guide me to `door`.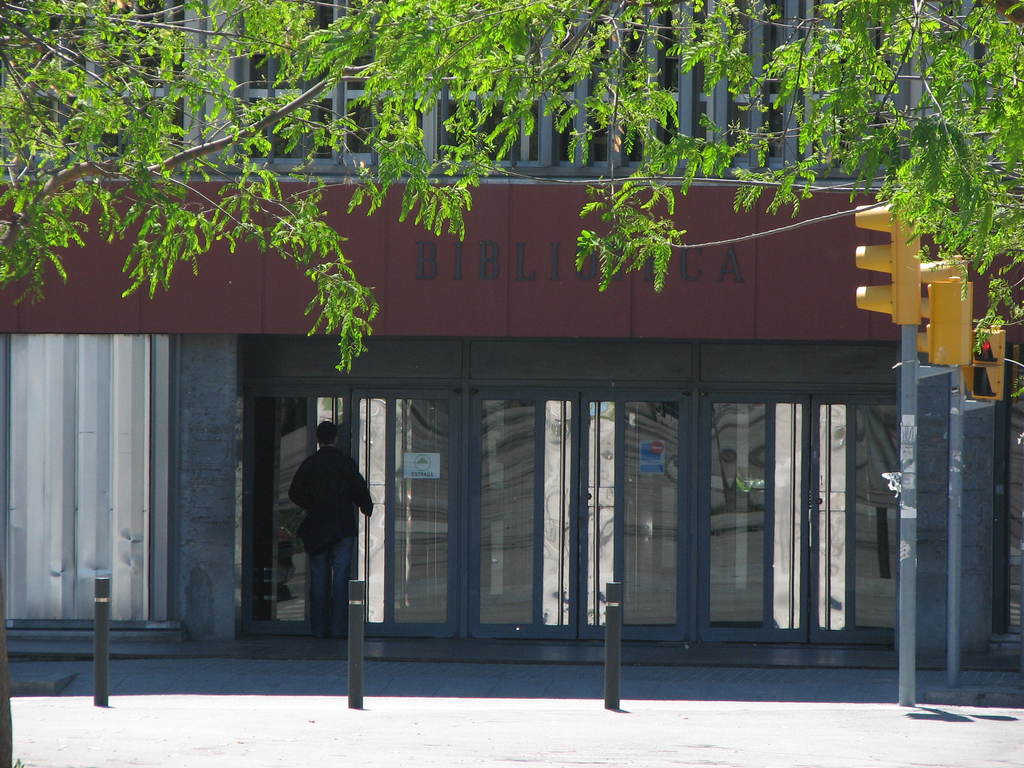
Guidance: box=[470, 390, 691, 643].
